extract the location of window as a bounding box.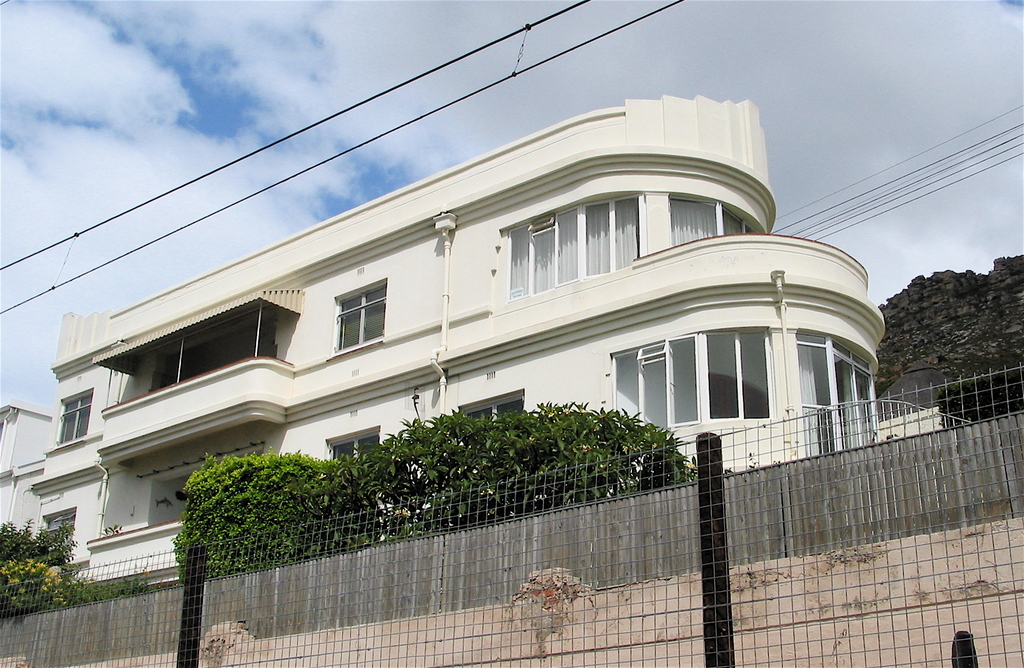
crop(500, 201, 641, 289).
